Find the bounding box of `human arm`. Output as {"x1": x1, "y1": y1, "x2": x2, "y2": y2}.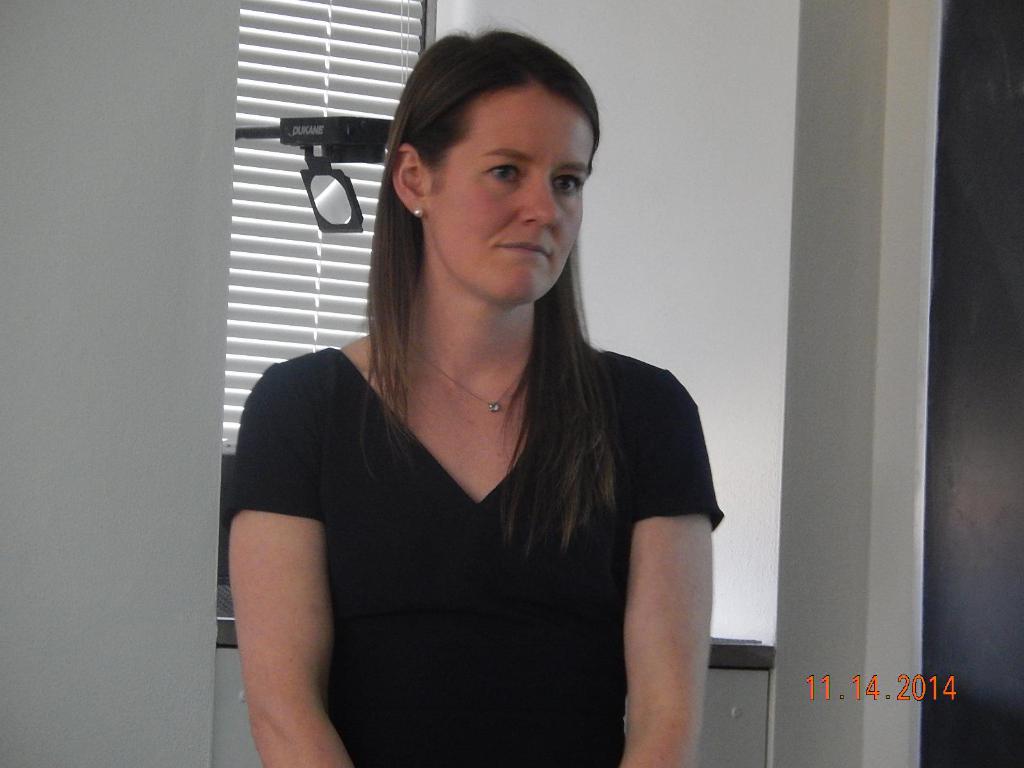
{"x1": 222, "y1": 357, "x2": 356, "y2": 767}.
